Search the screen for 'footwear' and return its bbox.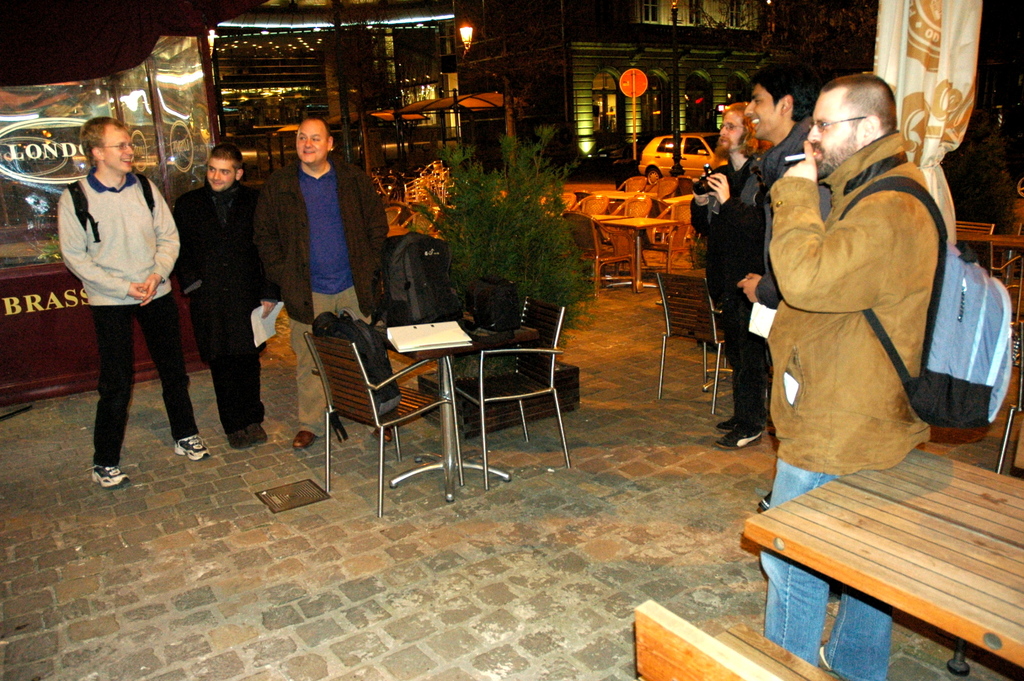
Found: pyautogui.locateOnScreen(242, 422, 266, 445).
